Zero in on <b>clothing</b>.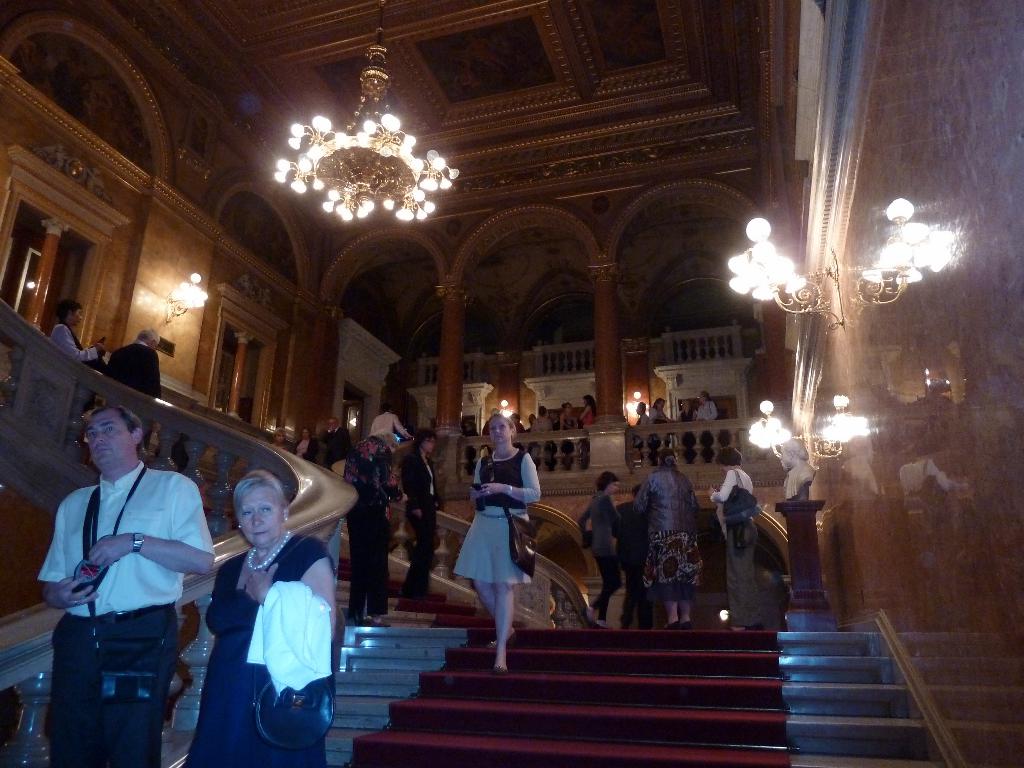
Zeroed in: <bbox>323, 424, 358, 456</bbox>.
